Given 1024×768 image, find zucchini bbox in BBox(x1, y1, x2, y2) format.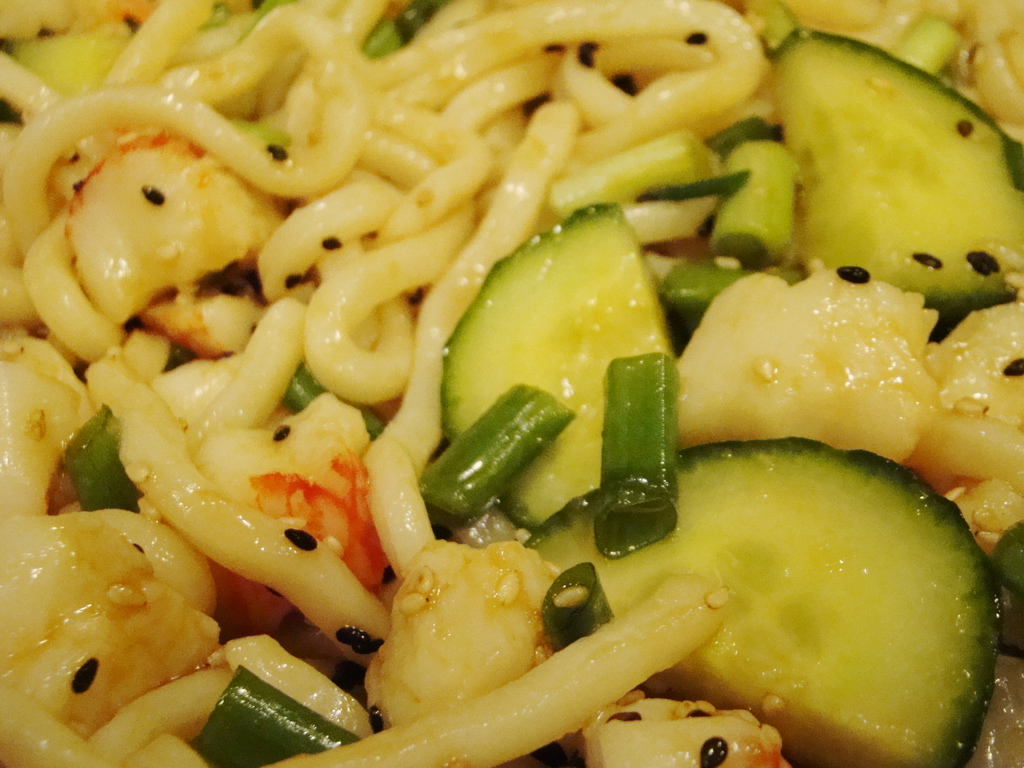
BBox(438, 196, 689, 528).
